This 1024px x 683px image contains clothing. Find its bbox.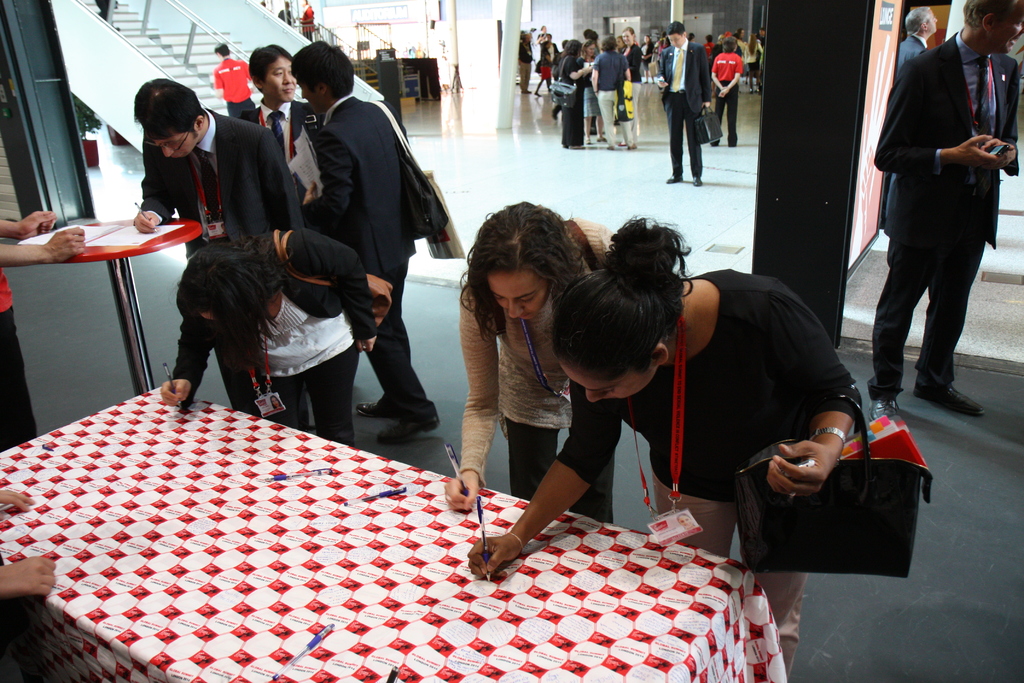
{"left": 237, "top": 97, "right": 311, "bottom": 171}.
